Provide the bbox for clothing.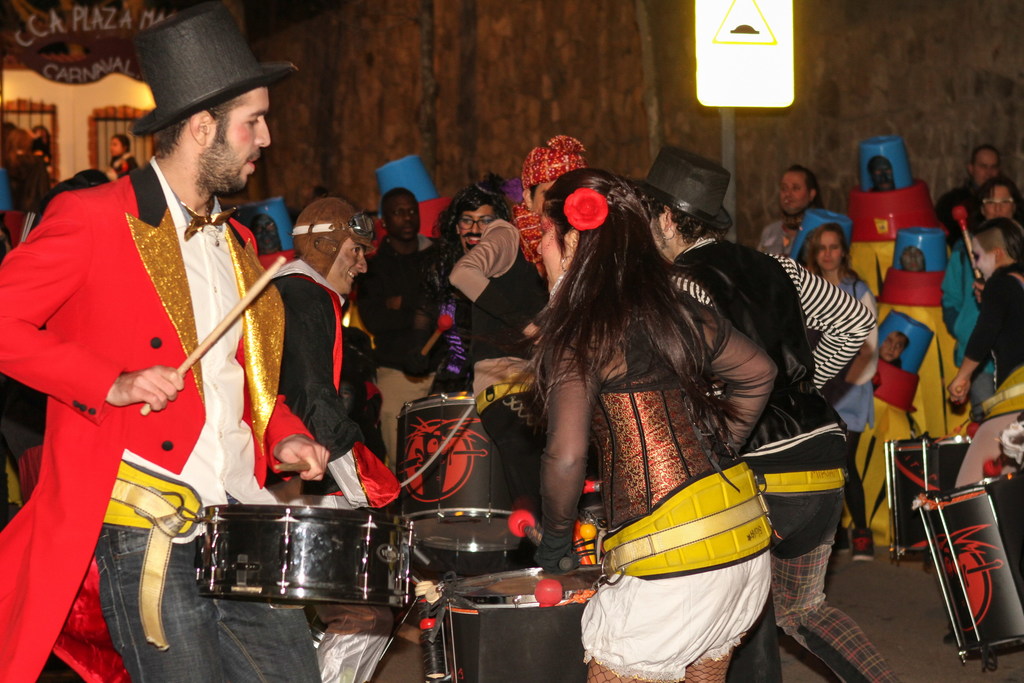
detection(668, 235, 896, 682).
